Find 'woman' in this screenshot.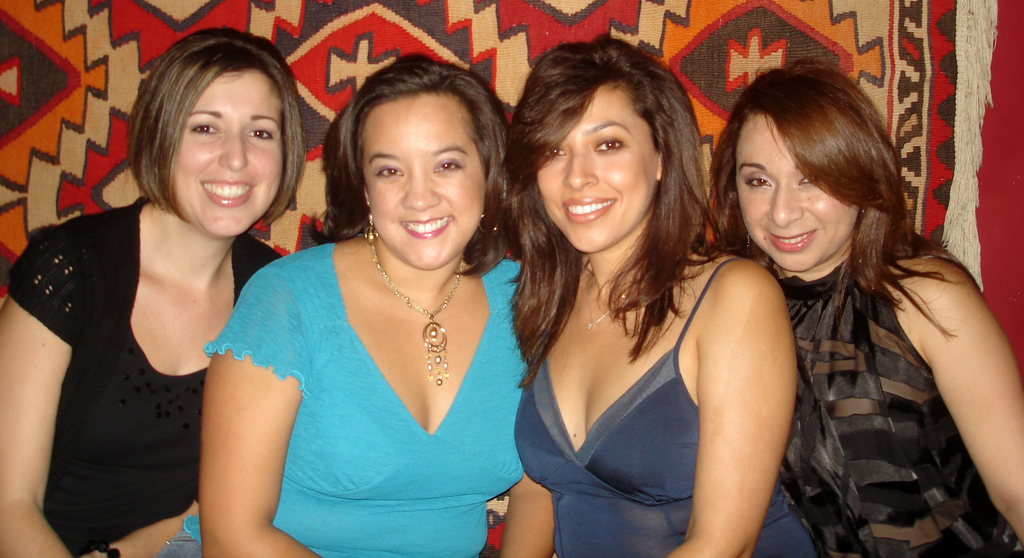
The bounding box for 'woman' is left=161, top=54, right=558, bottom=557.
